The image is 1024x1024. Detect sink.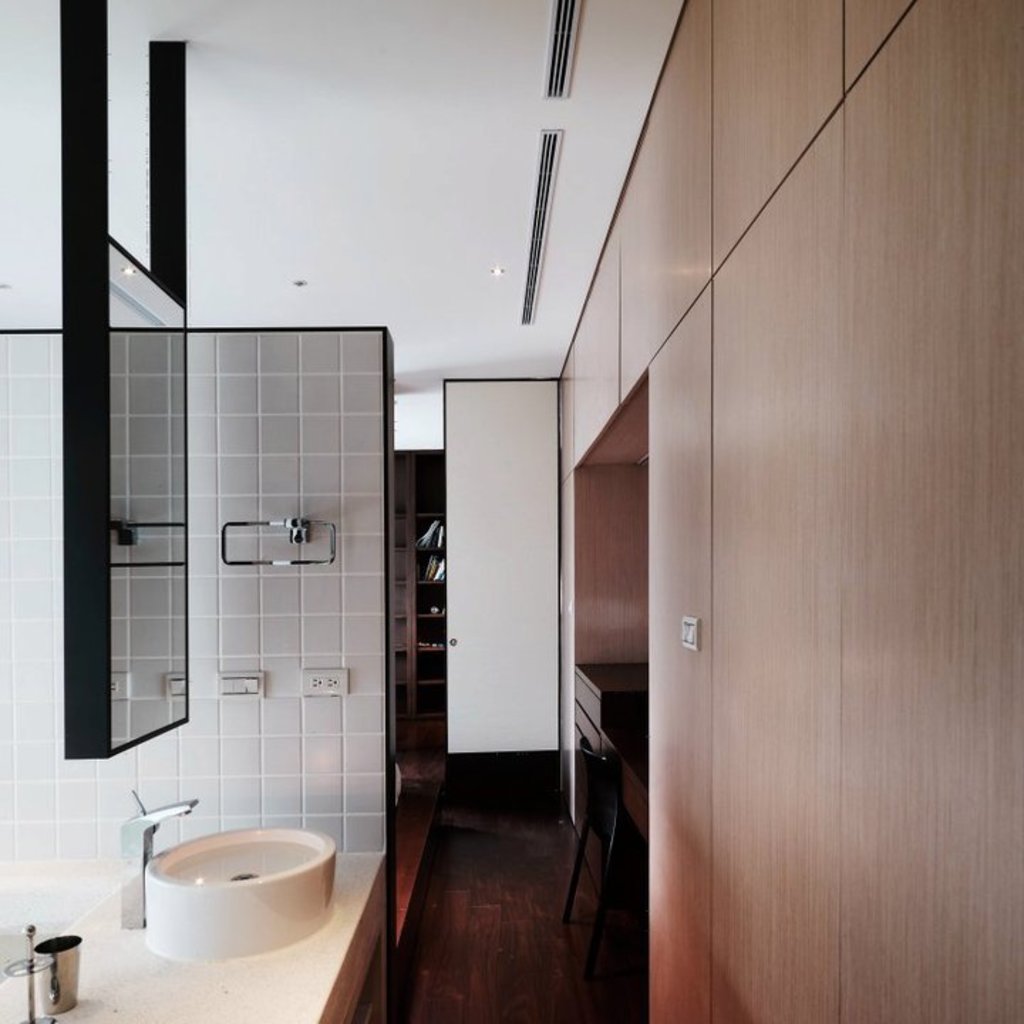
Detection: locate(110, 767, 354, 960).
